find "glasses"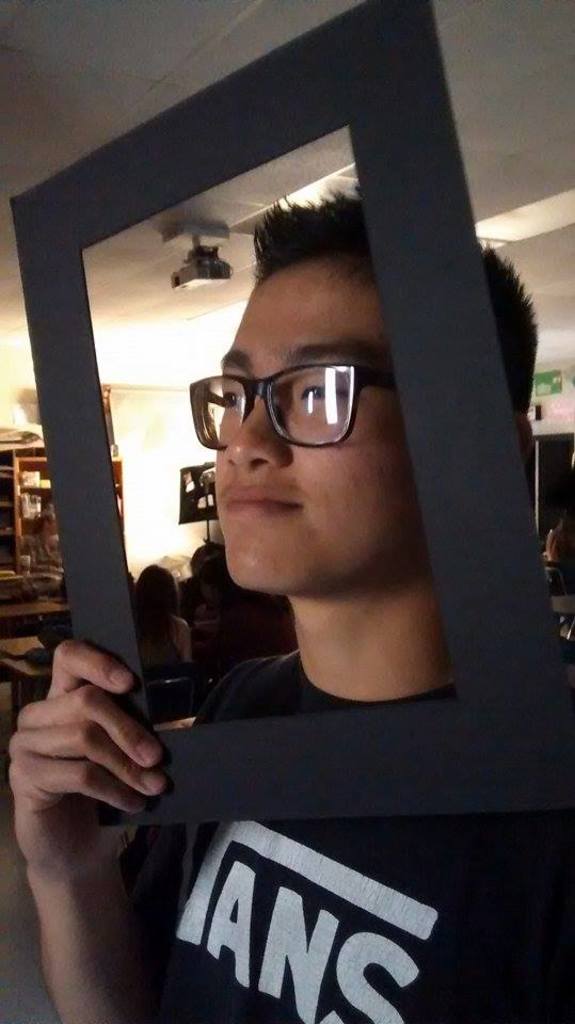
[x1=192, y1=347, x2=367, y2=447]
